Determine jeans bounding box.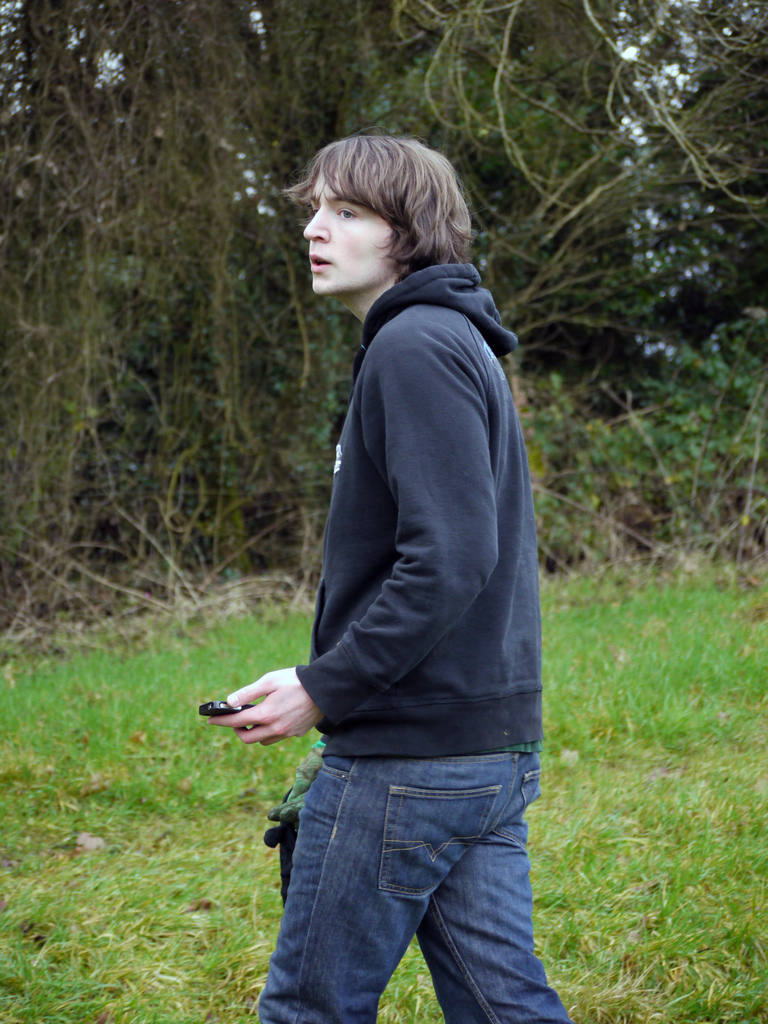
Determined: region(257, 746, 576, 1023).
